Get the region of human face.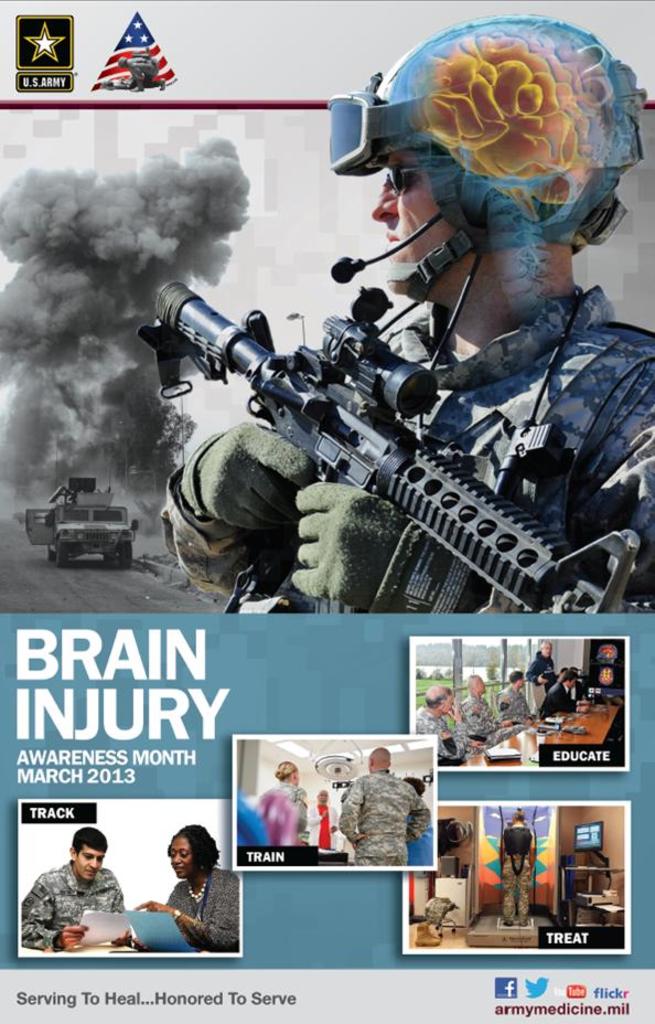
73:844:105:877.
